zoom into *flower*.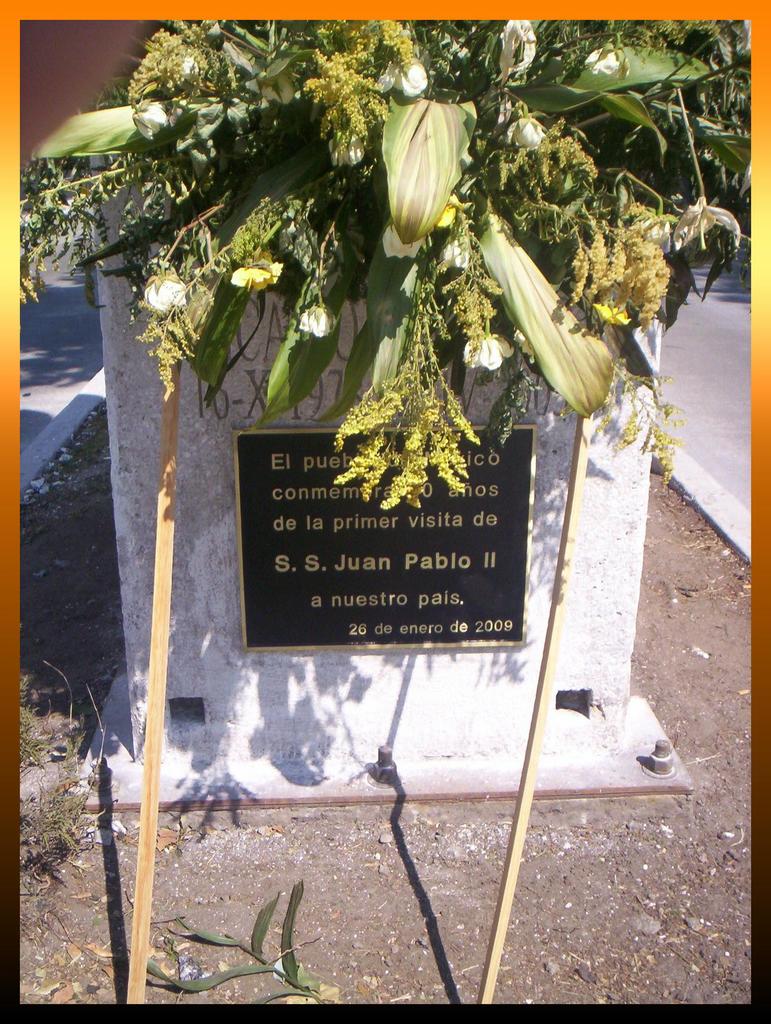
Zoom target: bbox=(581, 47, 645, 83).
